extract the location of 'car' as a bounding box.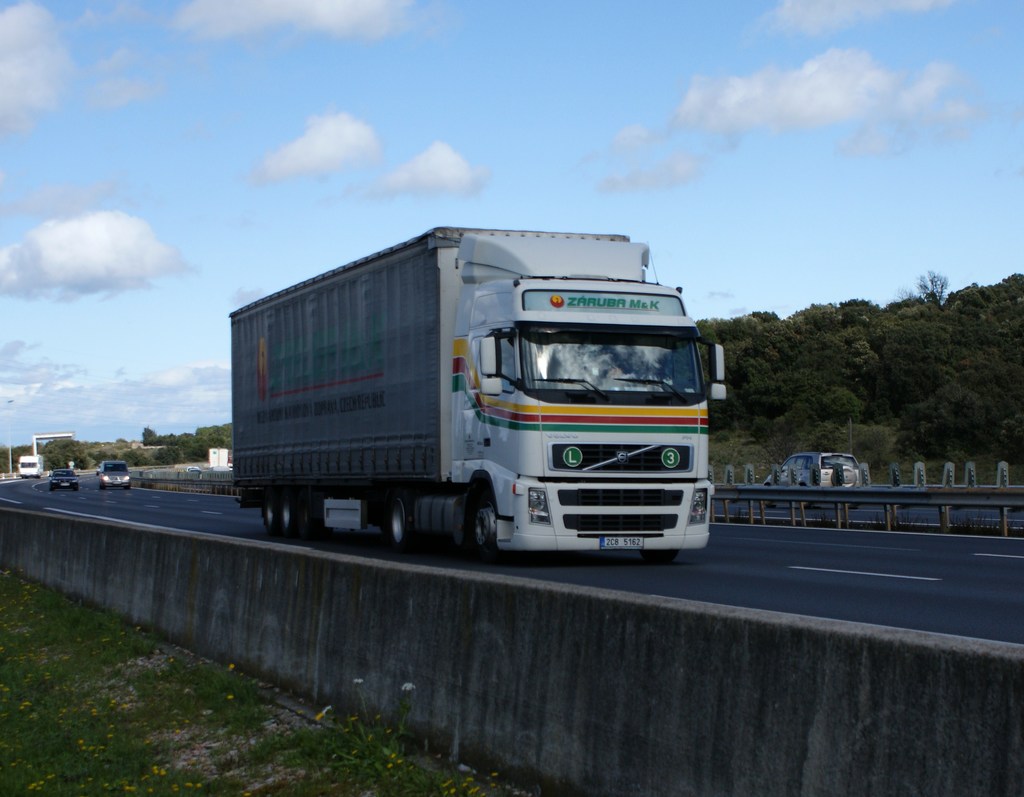
l=763, t=453, r=861, b=511.
